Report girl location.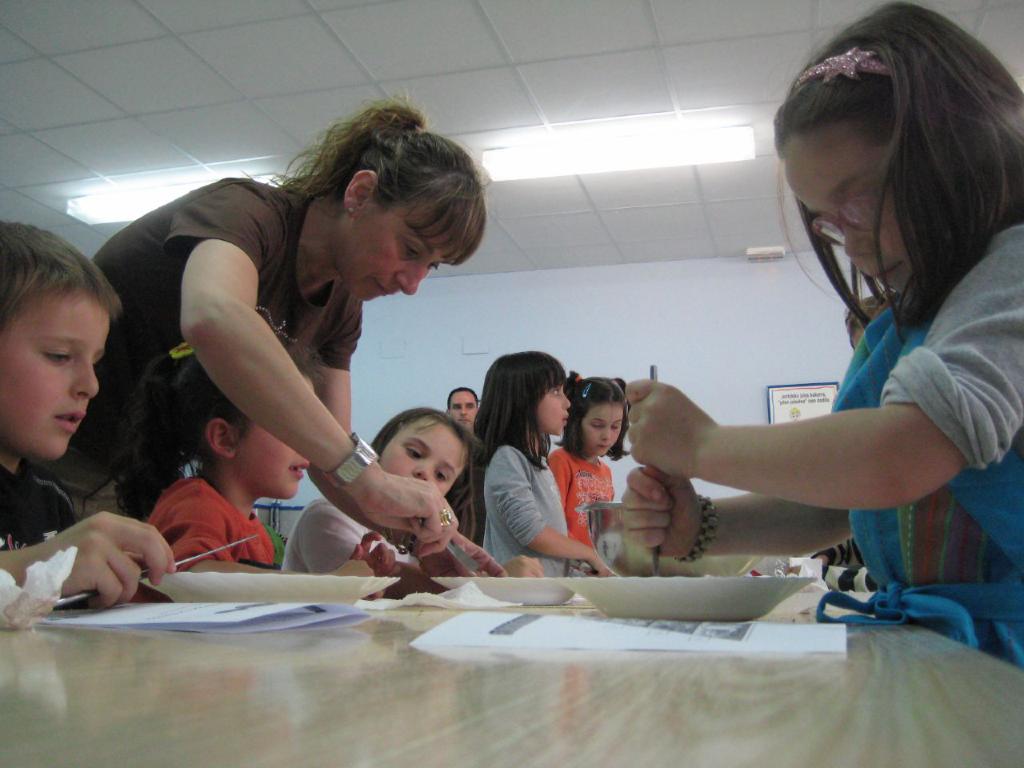
Report: x1=123 y1=329 x2=399 y2=601.
